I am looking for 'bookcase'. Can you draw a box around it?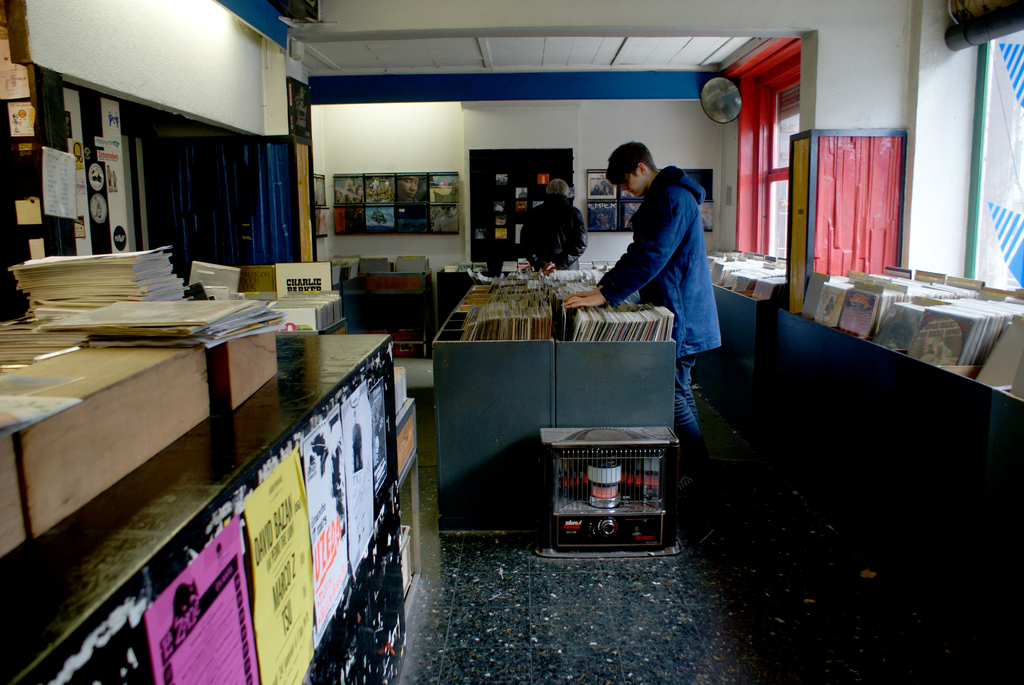
Sure, the bounding box is select_region(333, 253, 433, 356).
